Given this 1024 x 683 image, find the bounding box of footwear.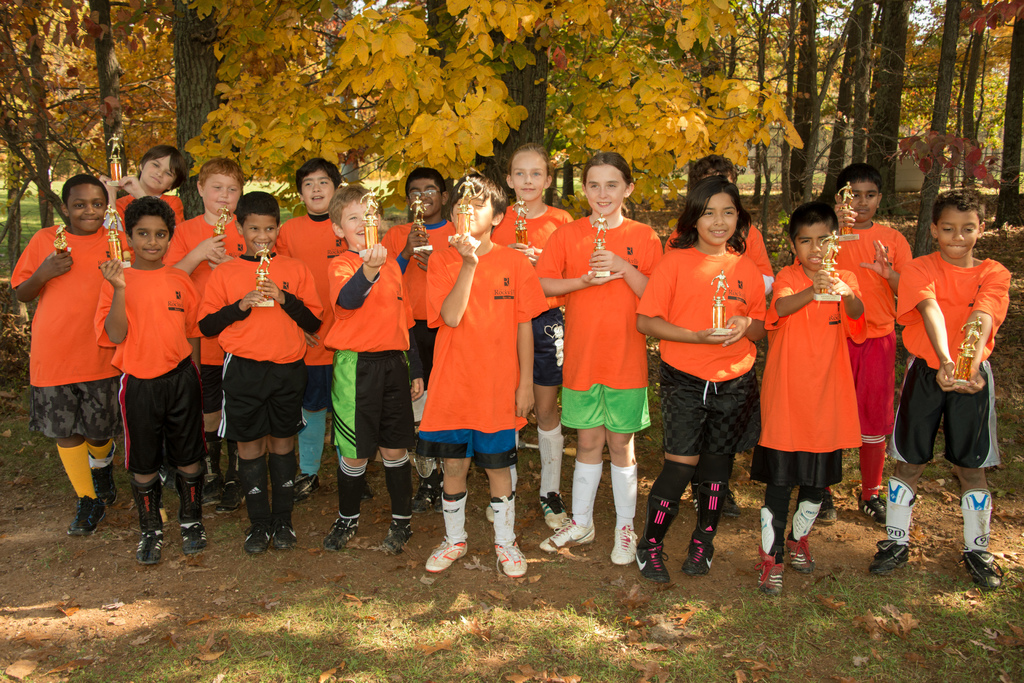
region(185, 520, 211, 554).
